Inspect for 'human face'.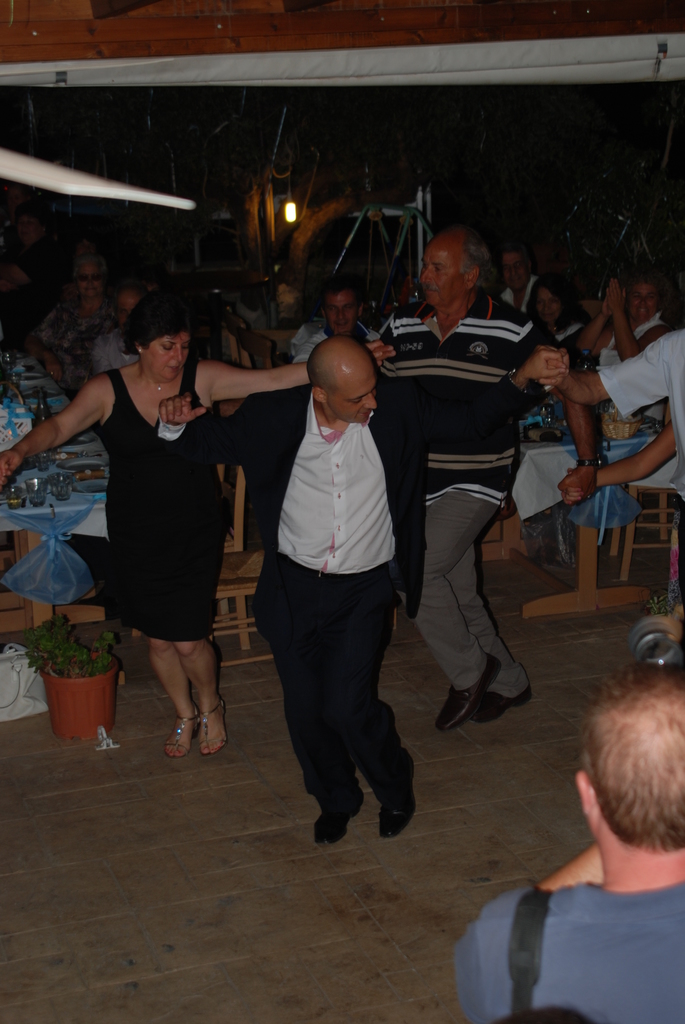
Inspection: <bbox>145, 333, 188, 380</bbox>.
